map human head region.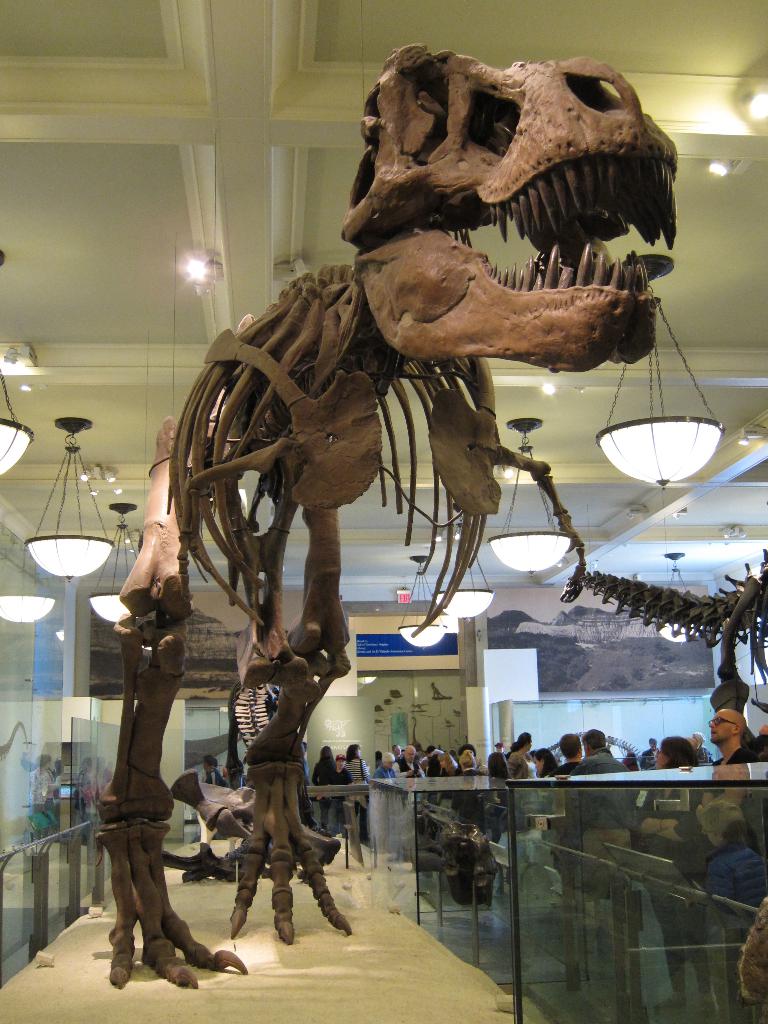
Mapped to rect(655, 735, 697, 771).
